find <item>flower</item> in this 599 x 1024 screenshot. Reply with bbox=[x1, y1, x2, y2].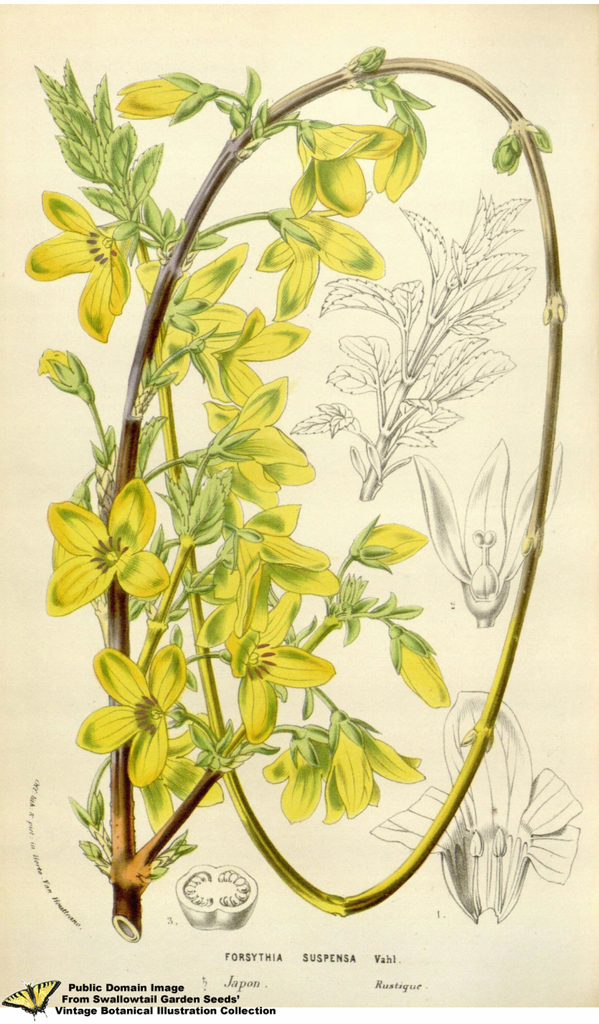
bbox=[257, 189, 390, 319].
